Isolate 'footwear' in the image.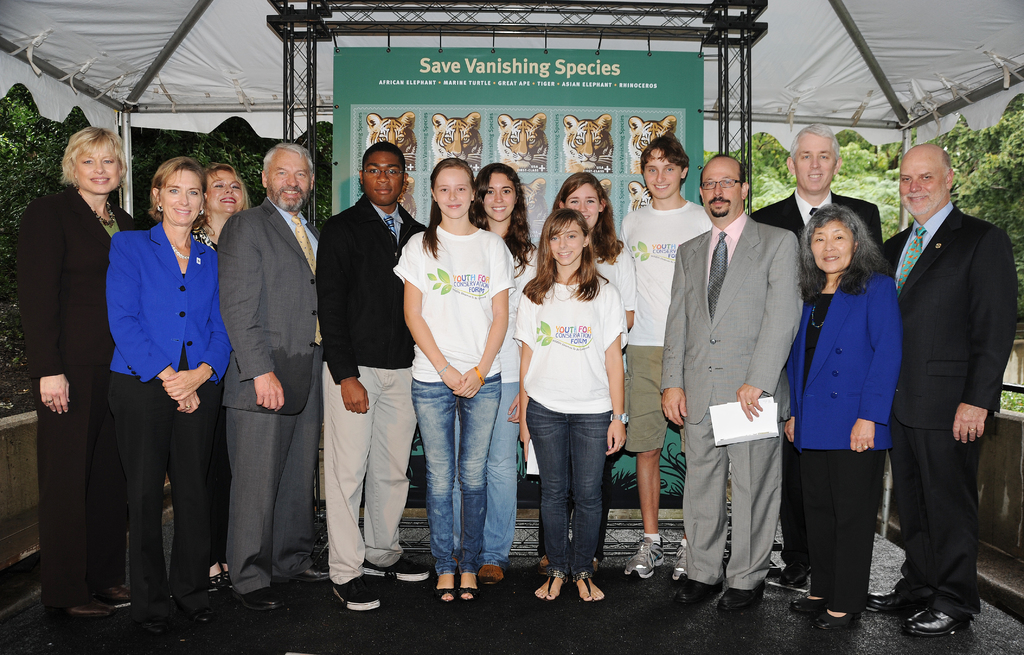
Isolated region: bbox=[131, 616, 166, 636].
